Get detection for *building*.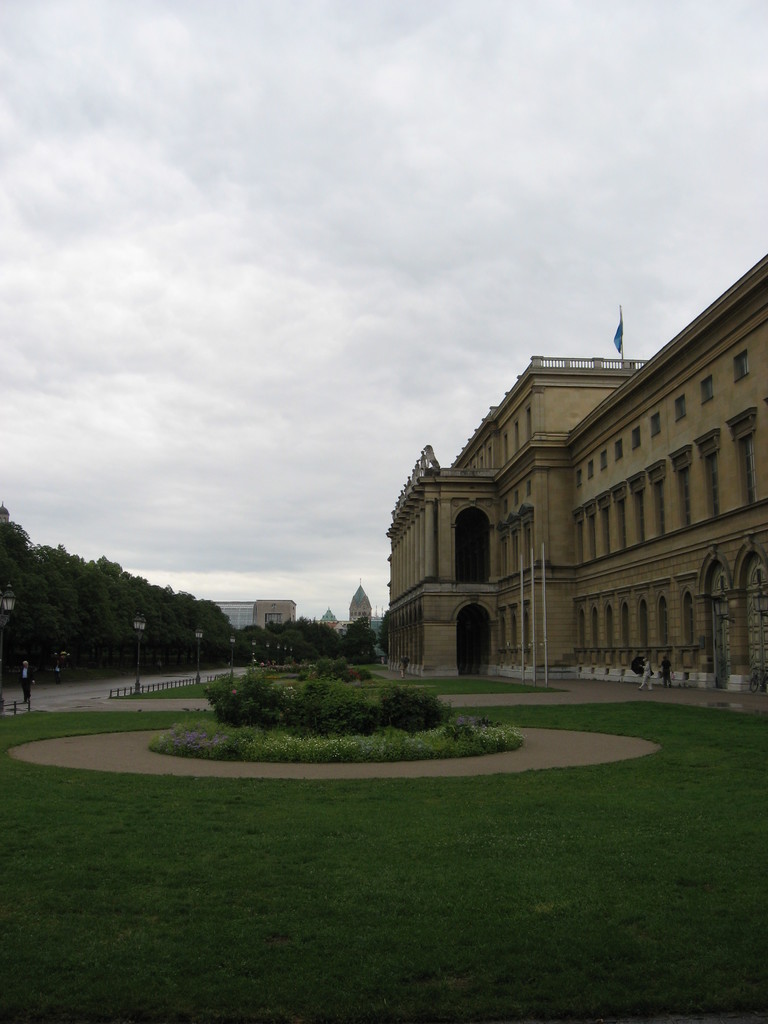
Detection: [left=348, top=582, right=372, bottom=625].
